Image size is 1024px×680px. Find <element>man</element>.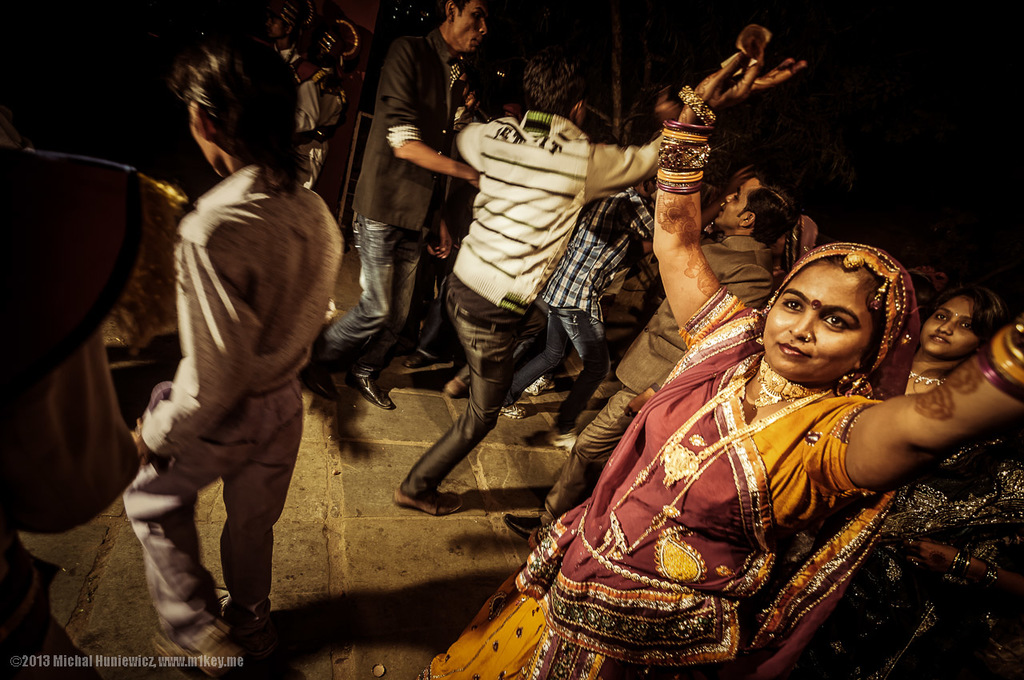
left=117, top=55, right=343, bottom=660.
